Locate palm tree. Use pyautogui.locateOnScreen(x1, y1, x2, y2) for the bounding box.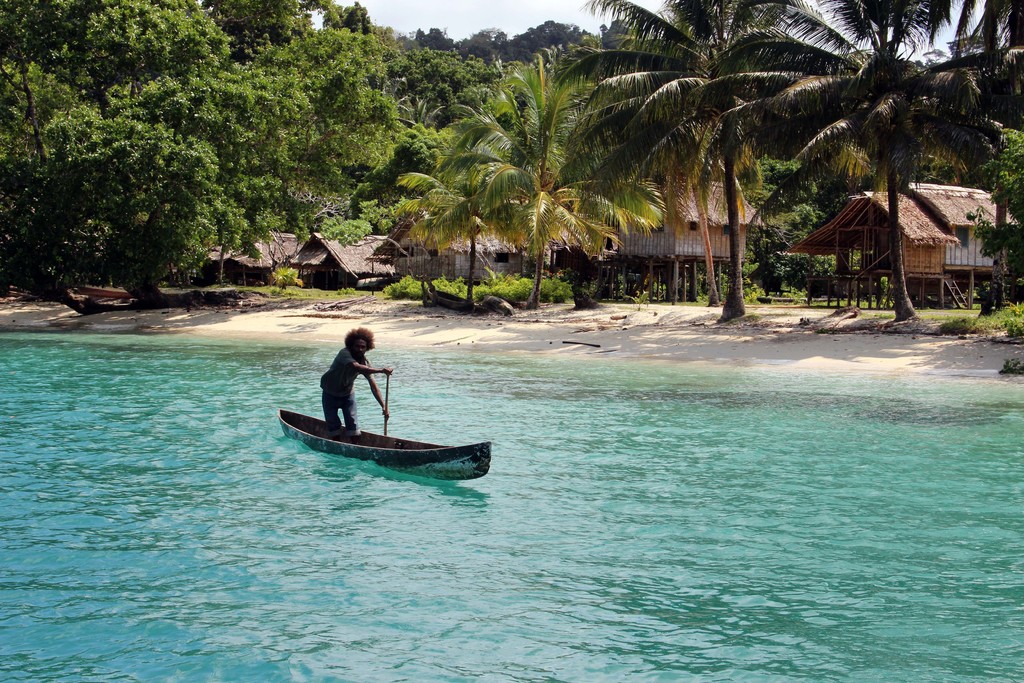
pyautogui.locateOnScreen(452, 42, 660, 306).
